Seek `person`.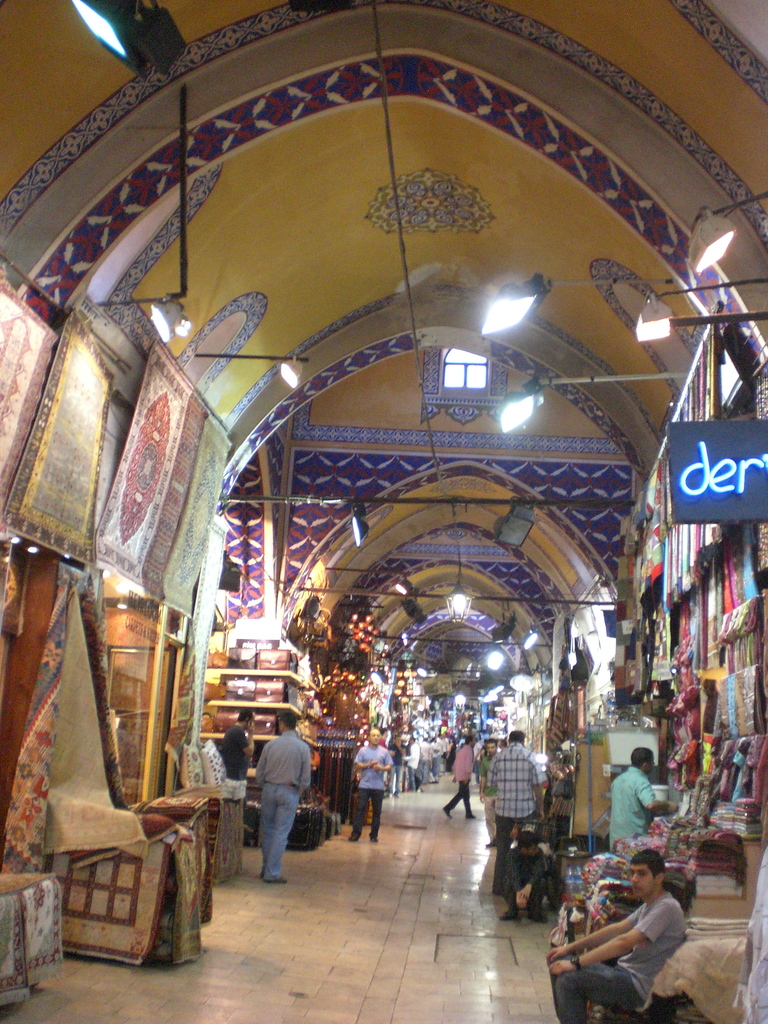
544,844,694,1023.
